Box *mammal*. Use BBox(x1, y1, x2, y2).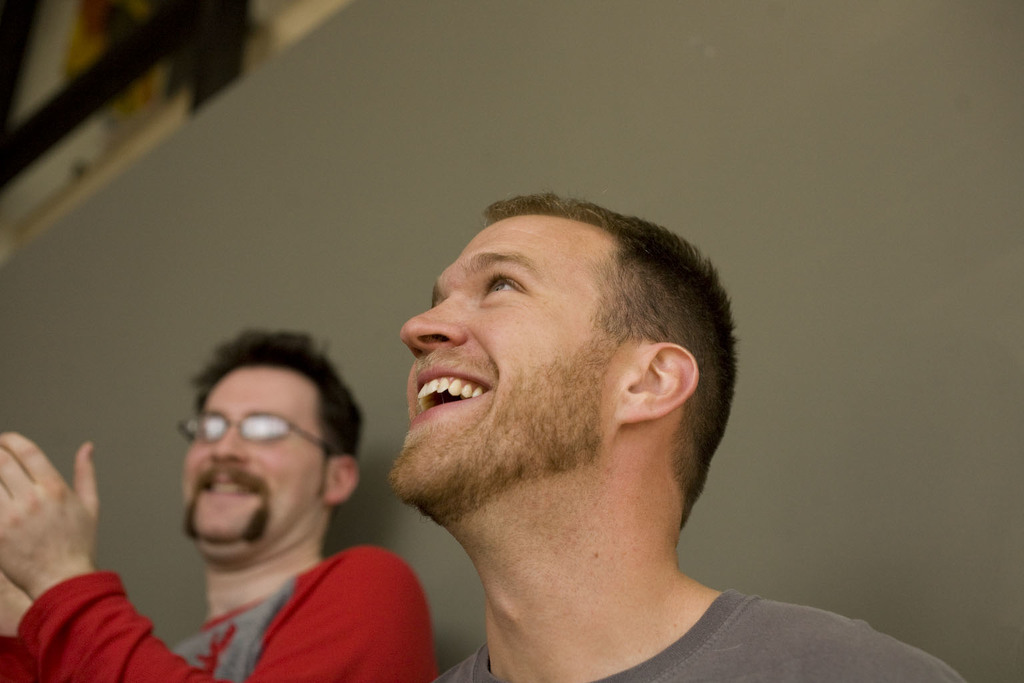
BBox(398, 182, 990, 682).
